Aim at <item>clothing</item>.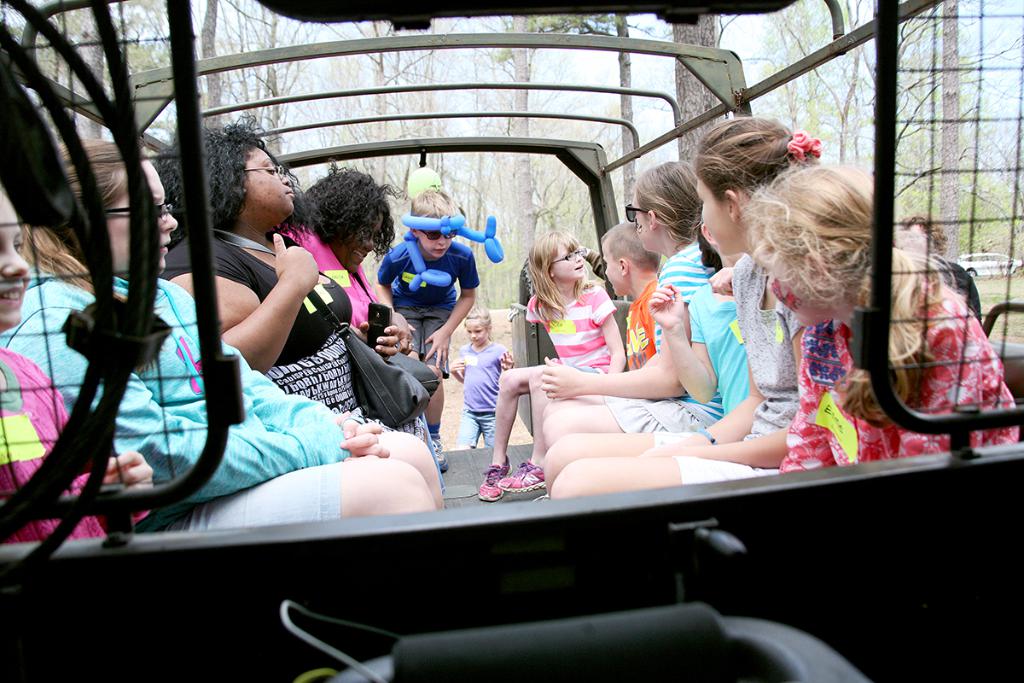
Aimed at region(622, 281, 665, 365).
